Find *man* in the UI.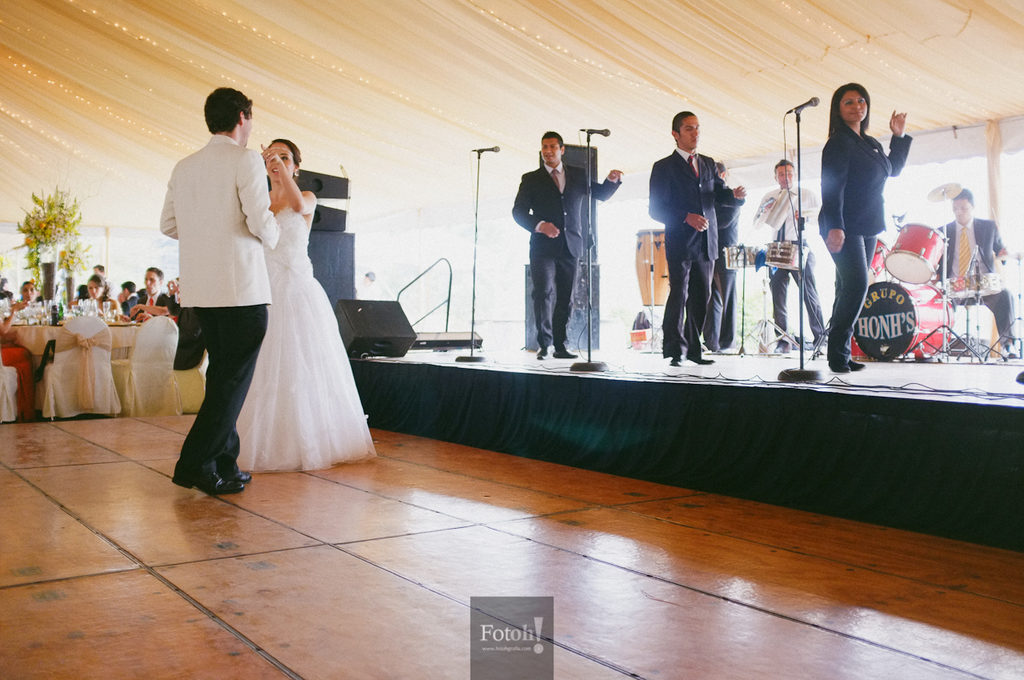
UI element at [940,187,1019,357].
